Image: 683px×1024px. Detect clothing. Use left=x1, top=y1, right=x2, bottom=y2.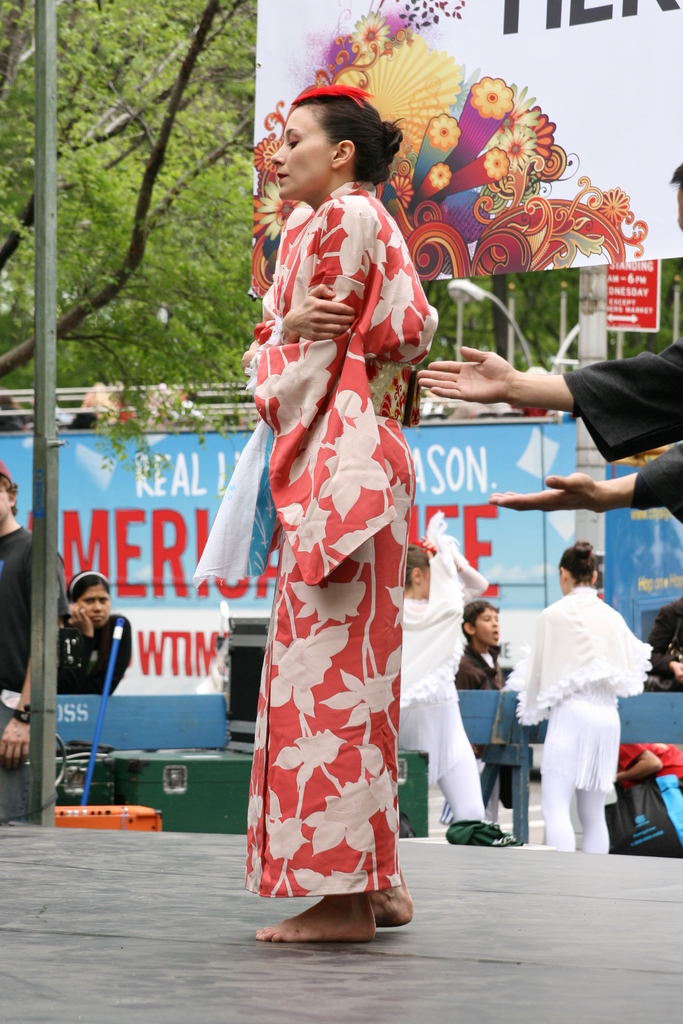
left=404, top=540, right=489, bottom=824.
